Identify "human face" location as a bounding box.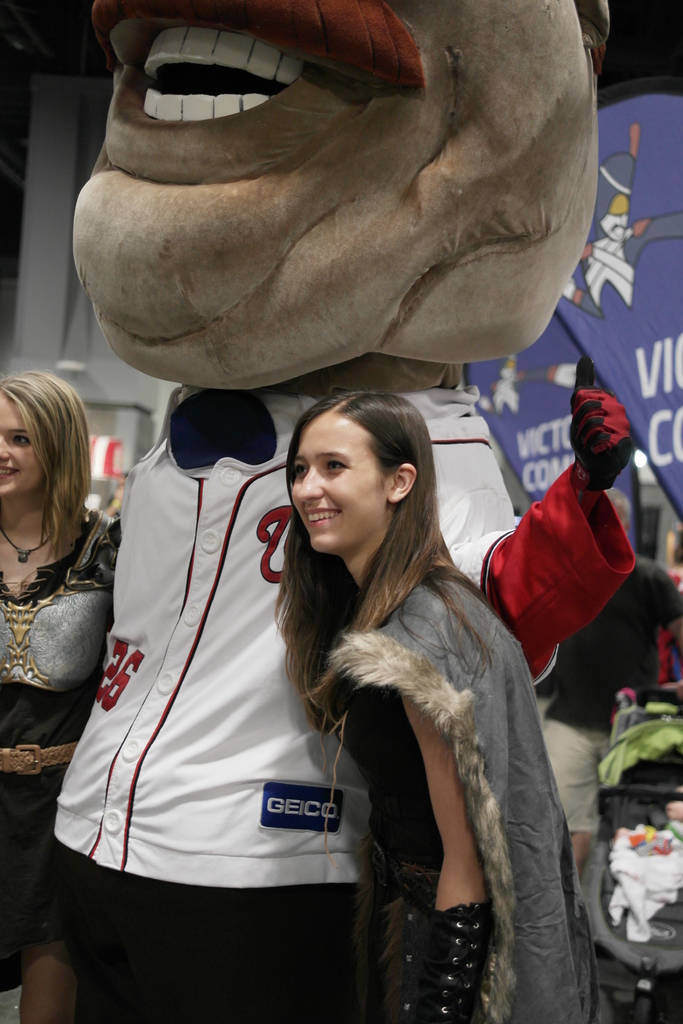
rect(0, 393, 47, 502).
